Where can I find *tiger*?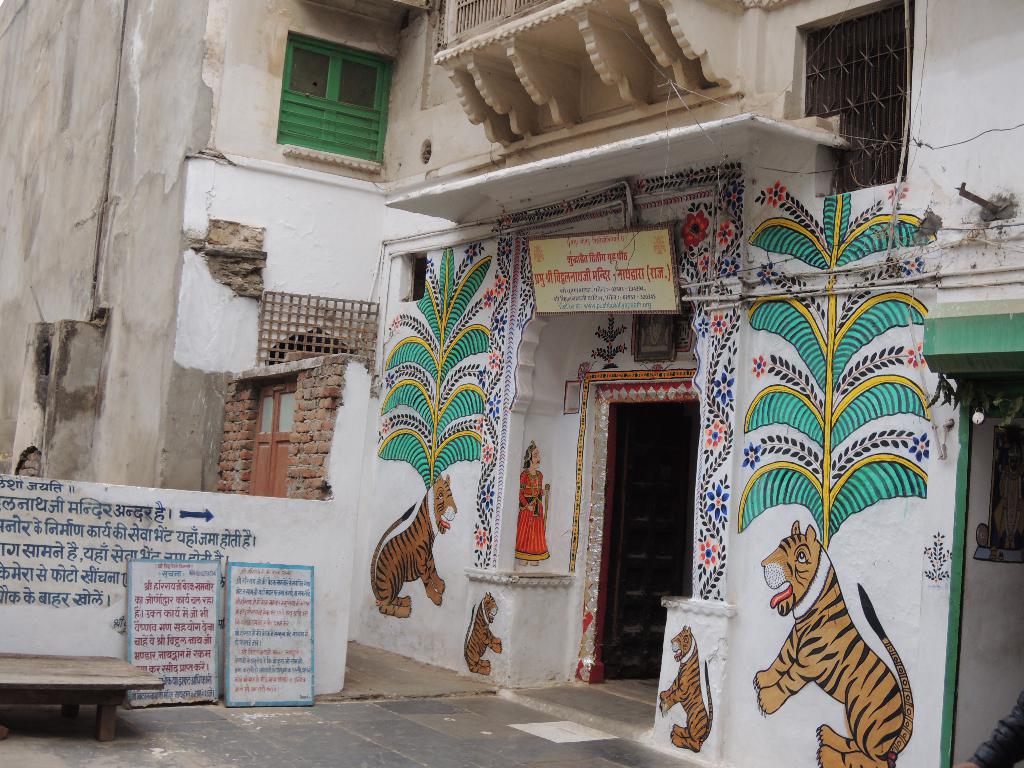
You can find it at 751:522:915:767.
